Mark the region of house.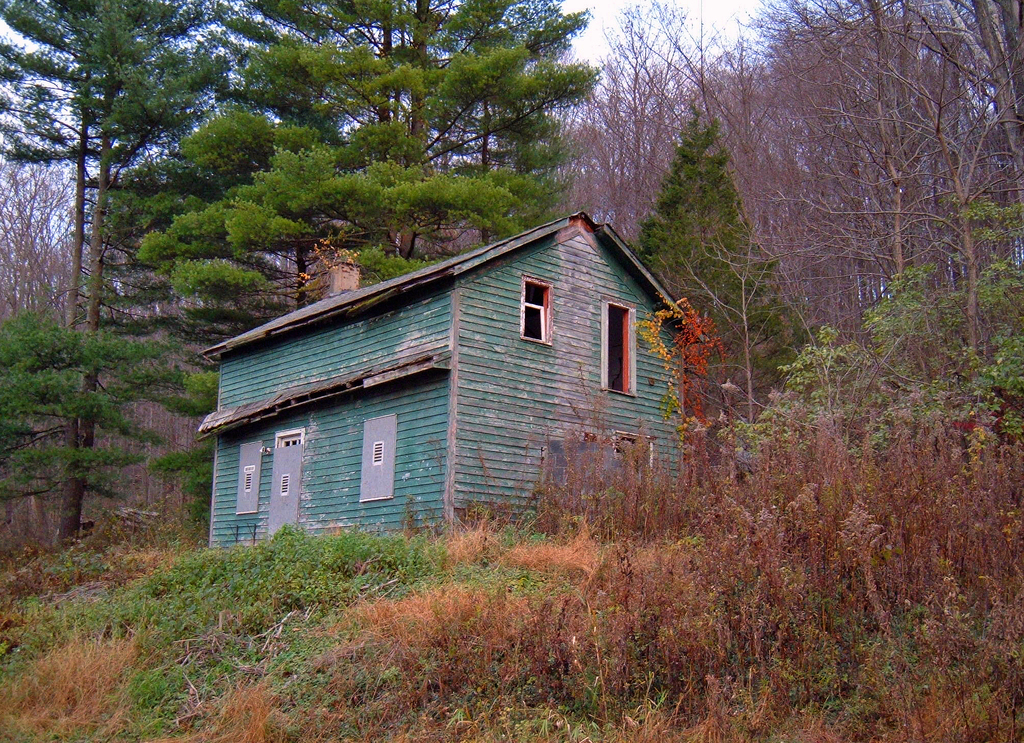
Region: locate(193, 200, 699, 565).
